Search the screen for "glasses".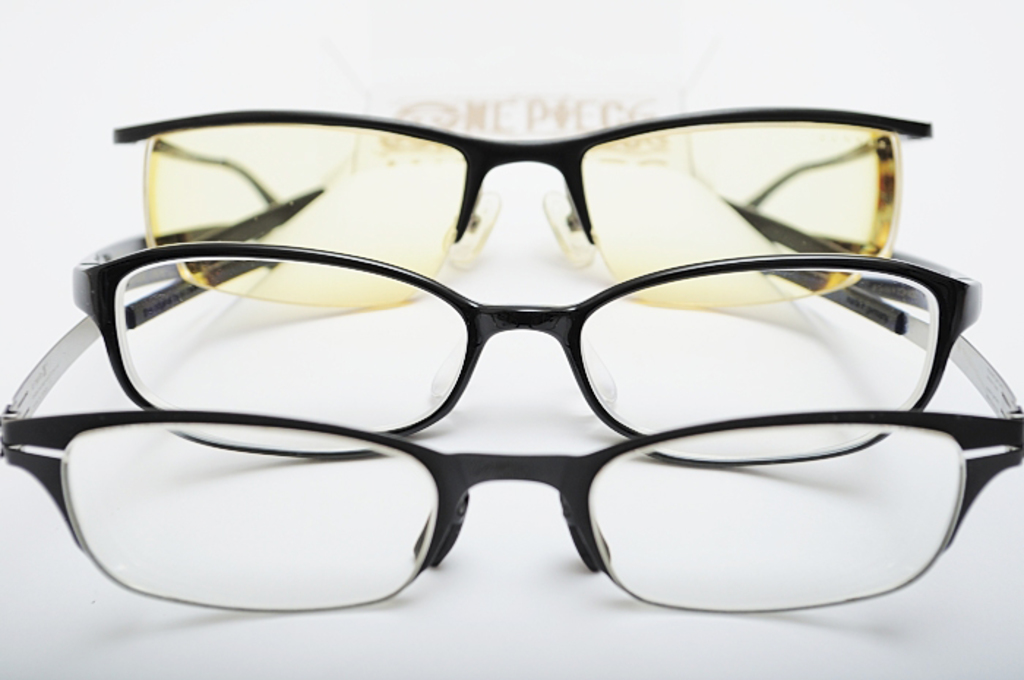
Found at 70:233:985:456.
